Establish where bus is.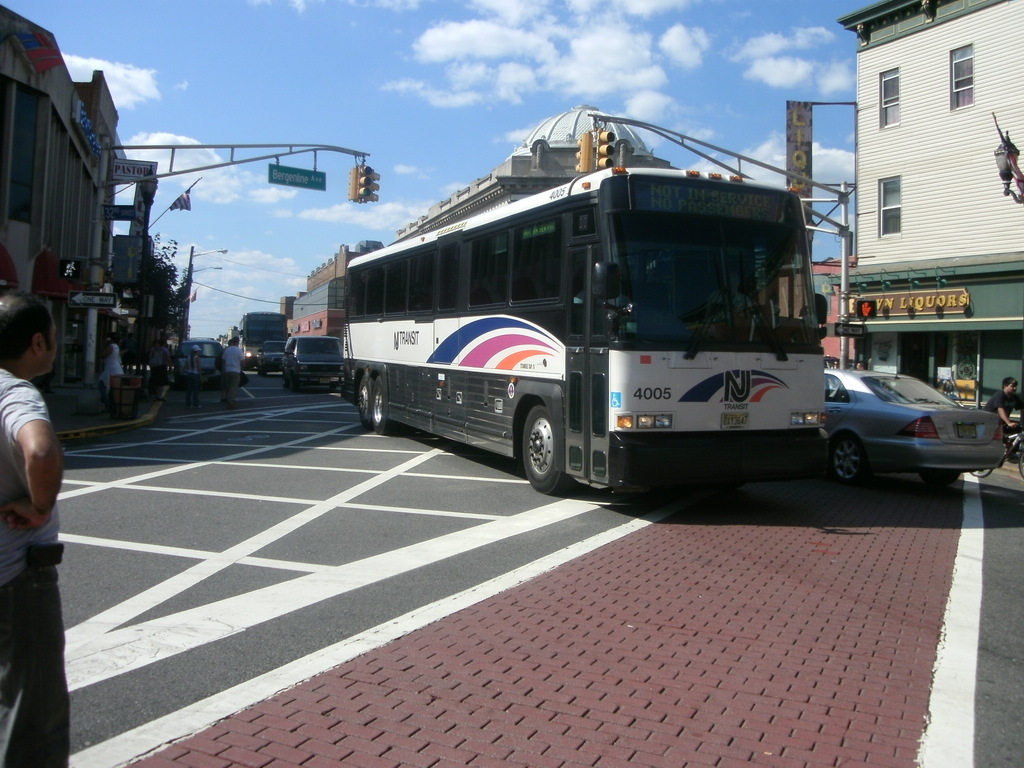
Established at (336, 165, 827, 495).
